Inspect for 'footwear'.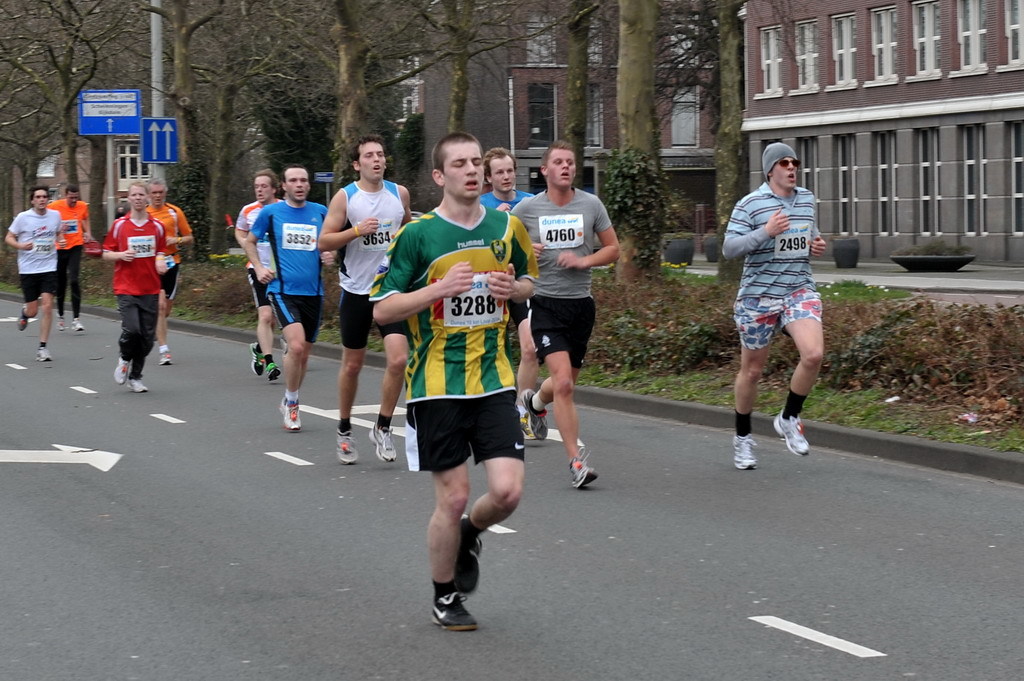
Inspection: detection(428, 589, 480, 633).
